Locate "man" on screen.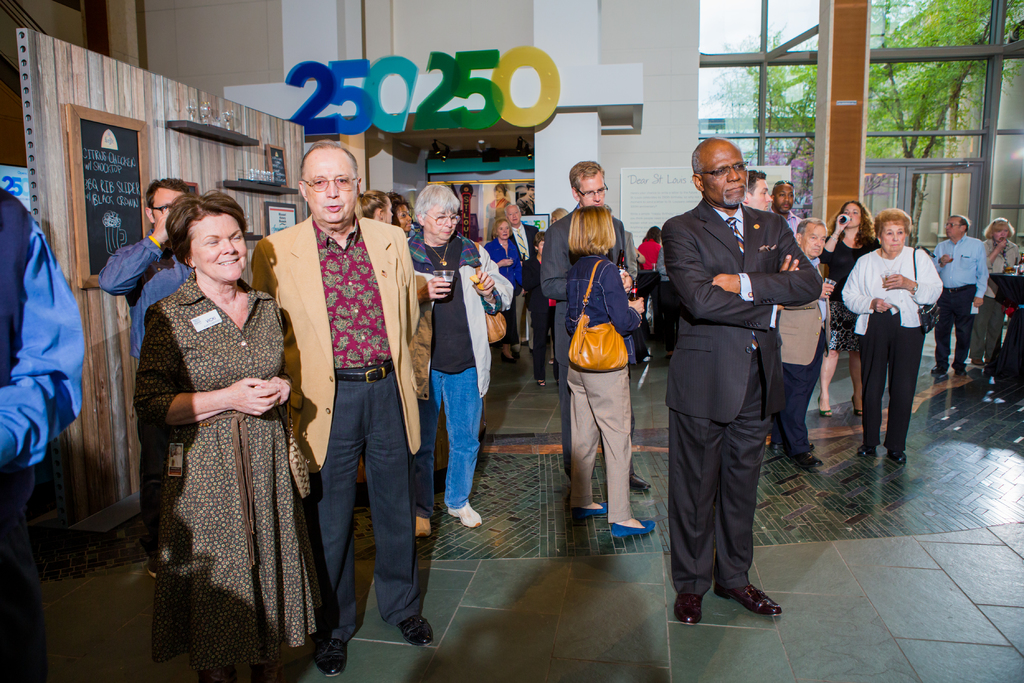
On screen at {"x1": 269, "y1": 149, "x2": 426, "y2": 638}.
